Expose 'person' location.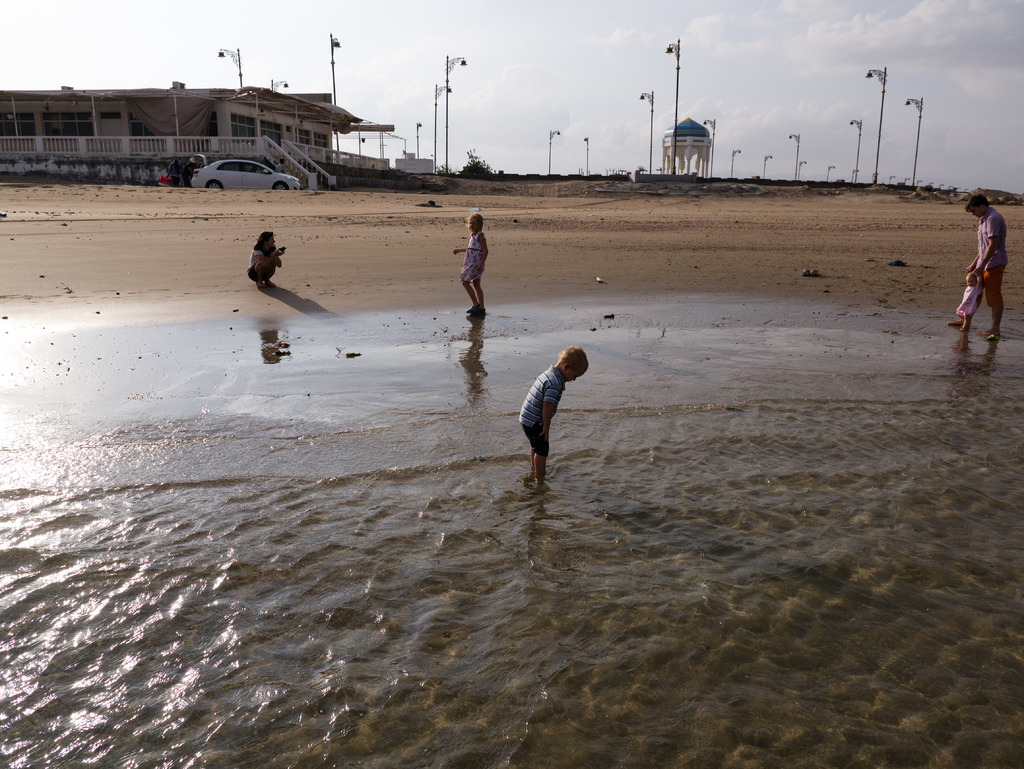
Exposed at x1=455 y1=211 x2=487 y2=318.
